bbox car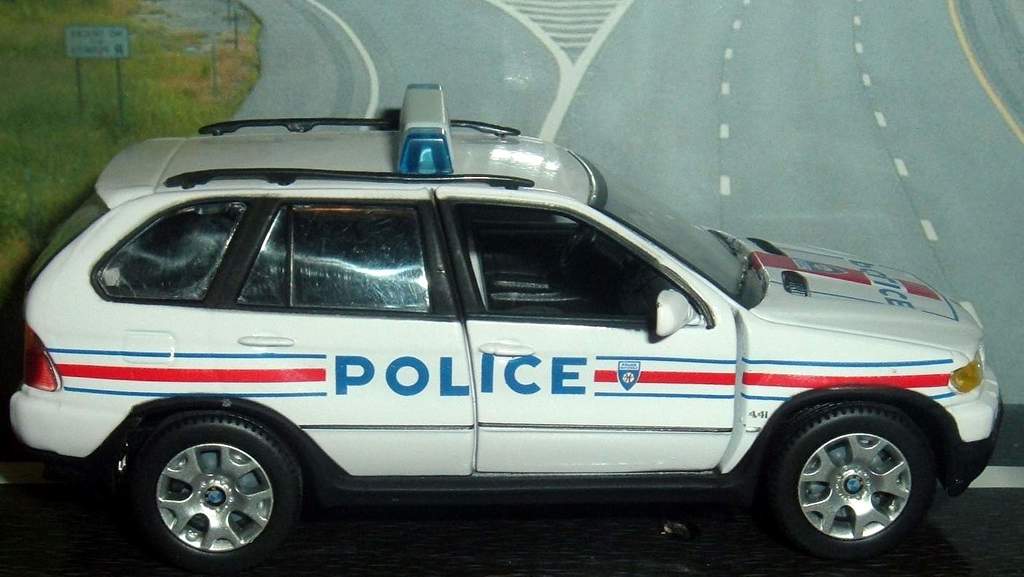
Rect(31, 104, 996, 569)
